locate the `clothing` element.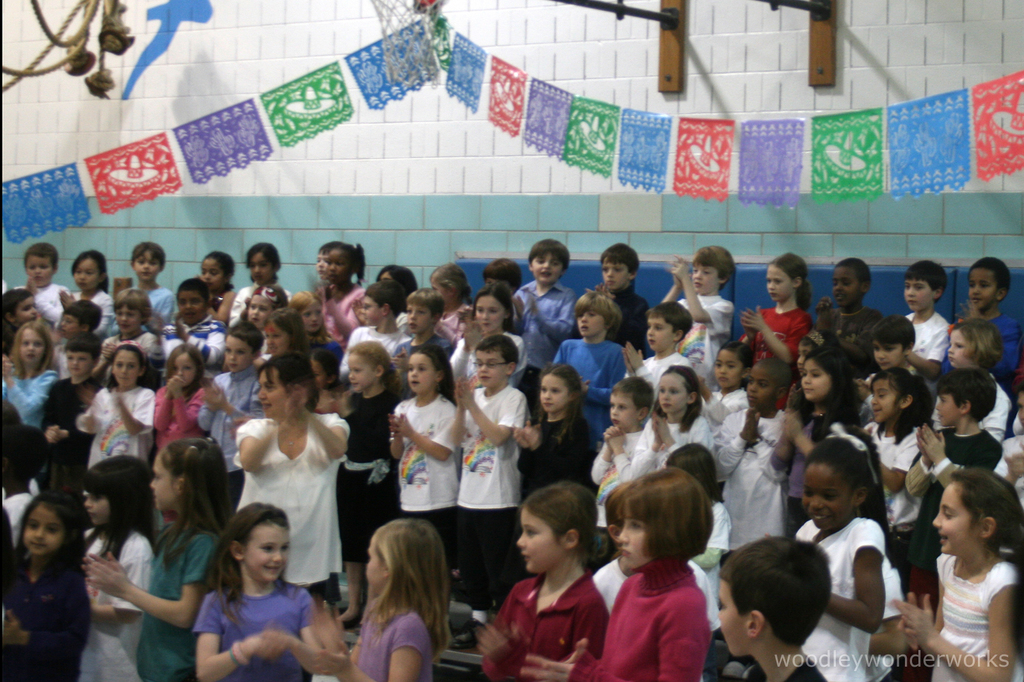
Element bbox: left=684, top=297, right=735, bottom=375.
